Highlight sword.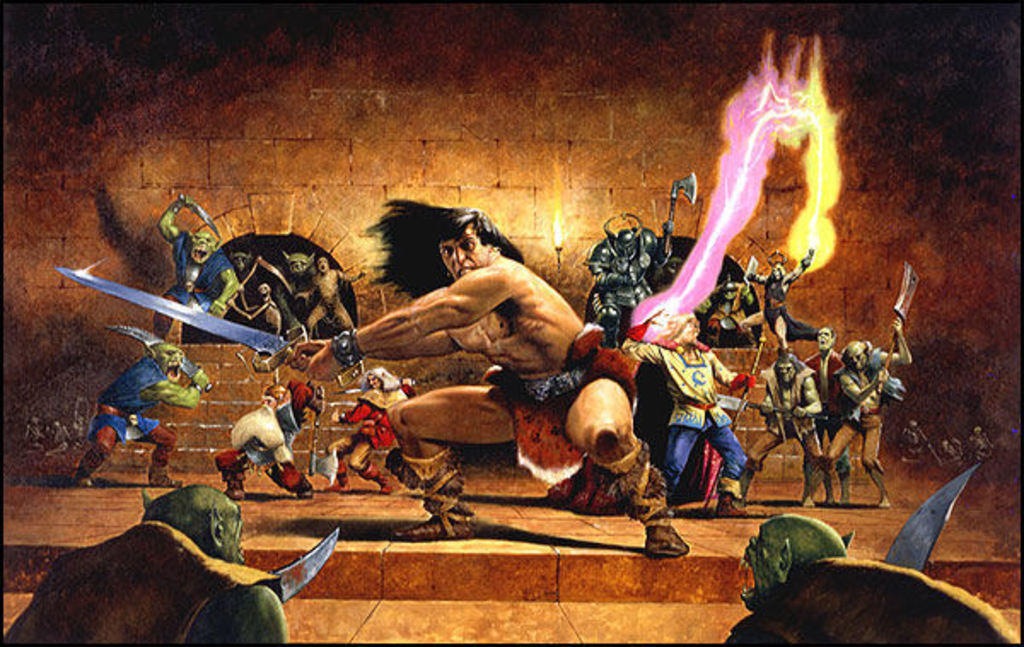
Highlighted region: x1=179 y1=193 x2=222 y2=239.
